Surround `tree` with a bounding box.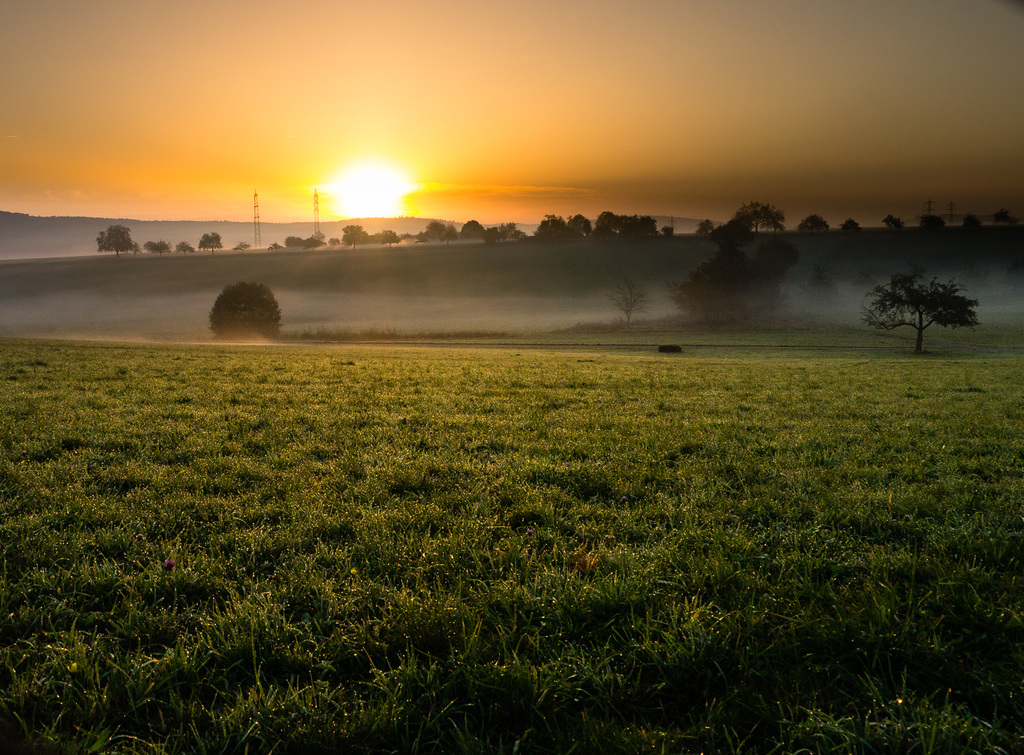
798:215:830:233.
